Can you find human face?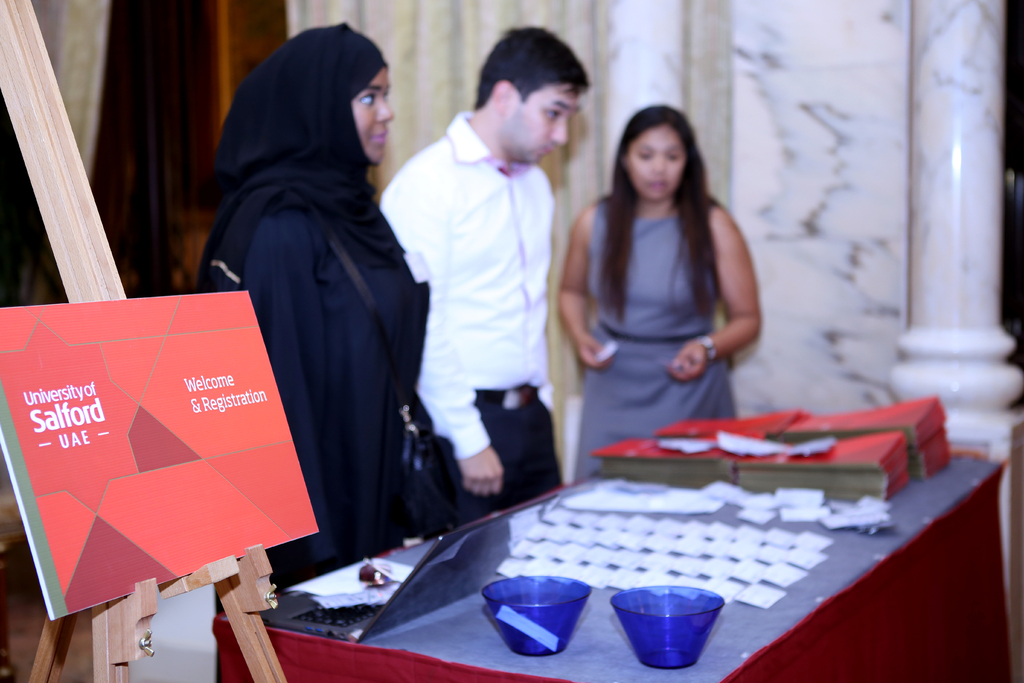
Yes, bounding box: [x1=350, y1=67, x2=397, y2=165].
